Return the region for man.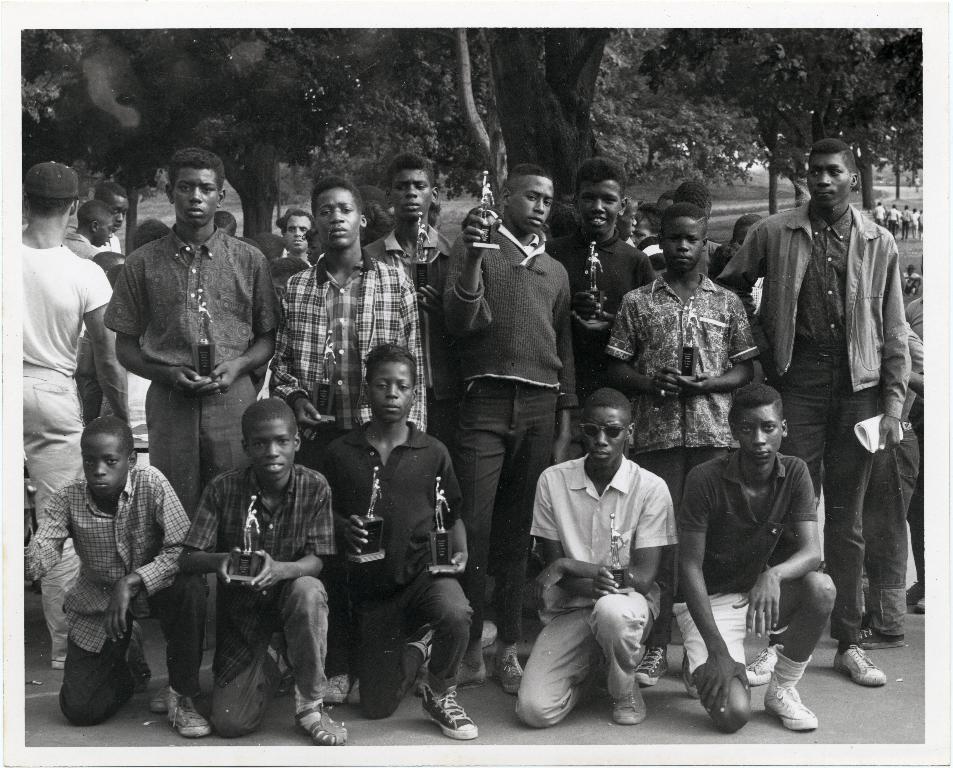
<box>22,159,130,670</box>.
